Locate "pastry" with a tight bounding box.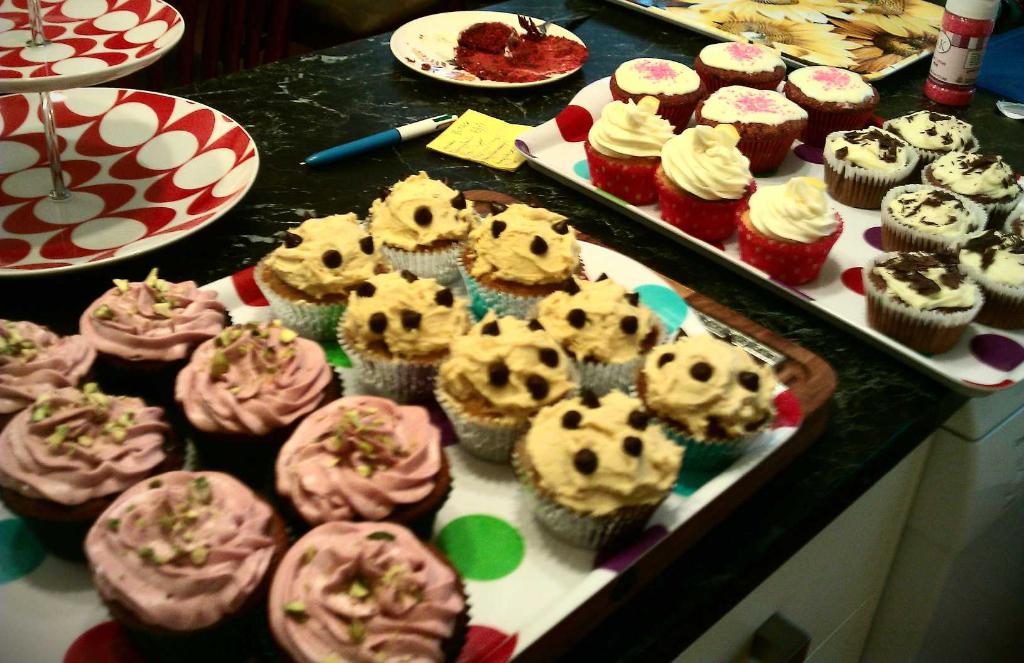
<bbox>701, 87, 805, 170</bbox>.
